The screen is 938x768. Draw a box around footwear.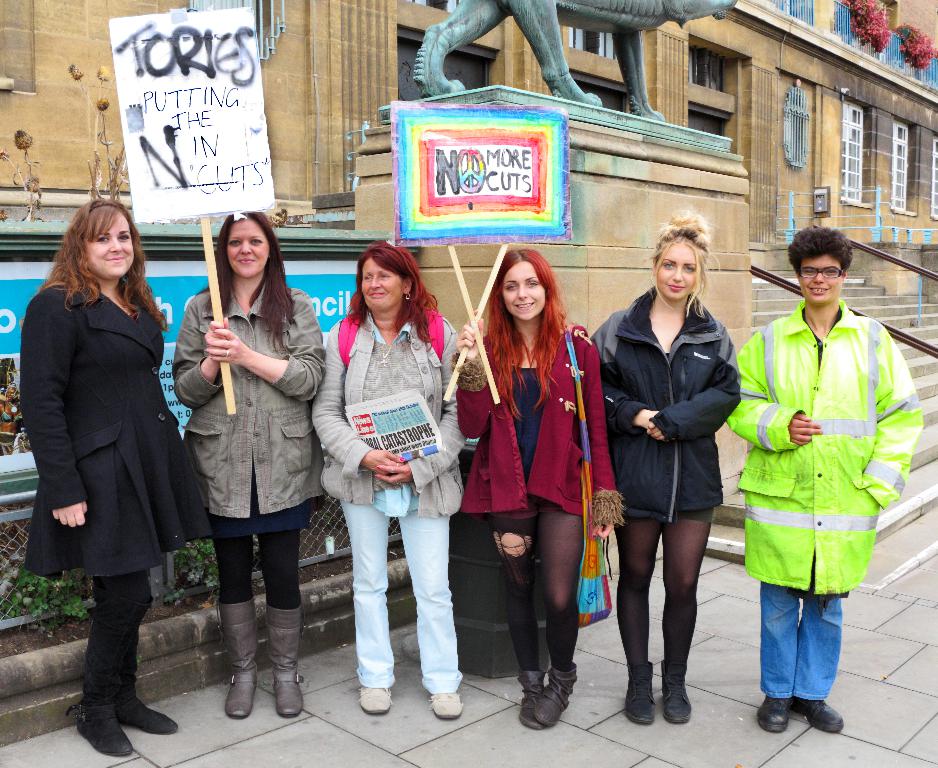
pyautogui.locateOnScreen(121, 597, 176, 737).
